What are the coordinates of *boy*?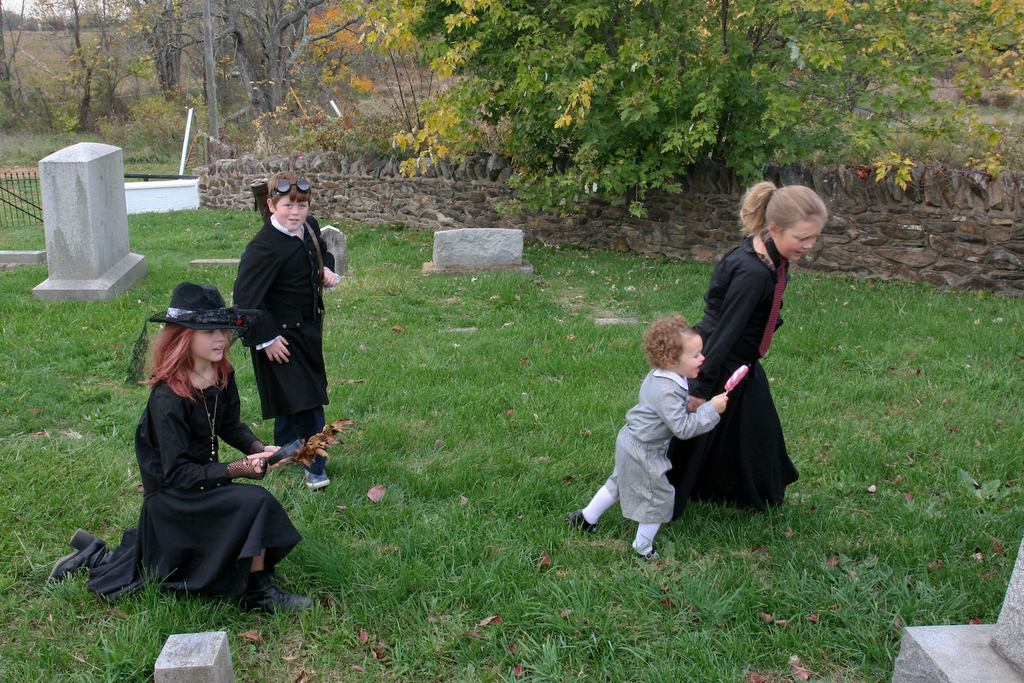
<box>232,169,340,488</box>.
